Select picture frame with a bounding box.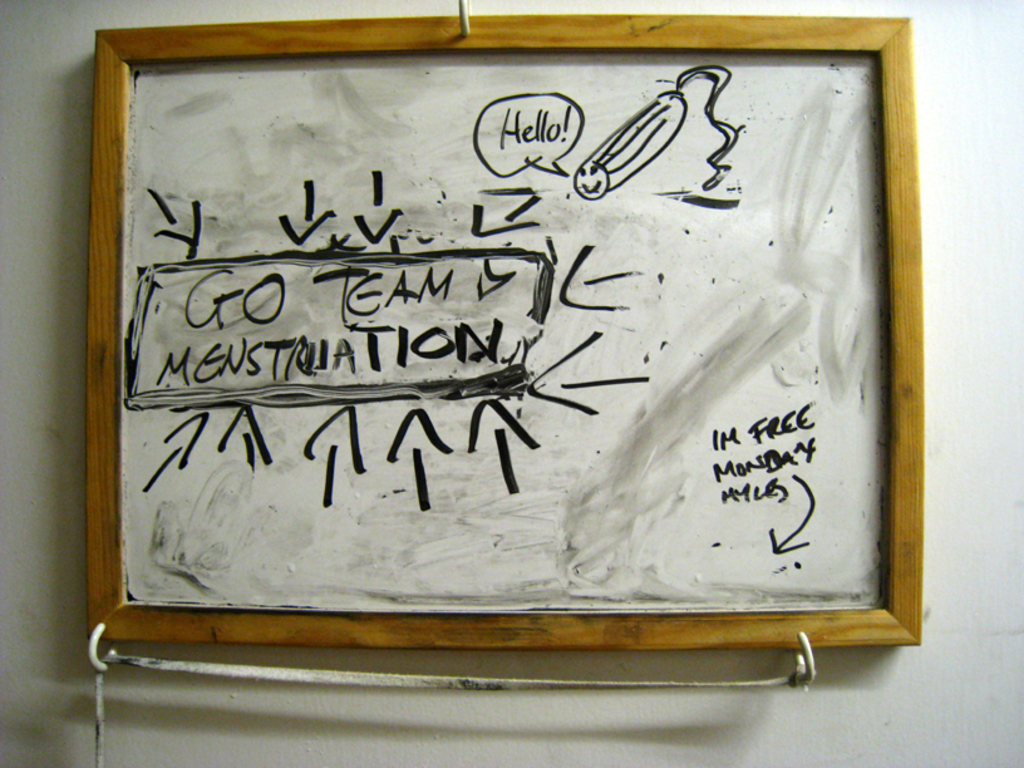
l=92, t=61, r=858, b=693.
